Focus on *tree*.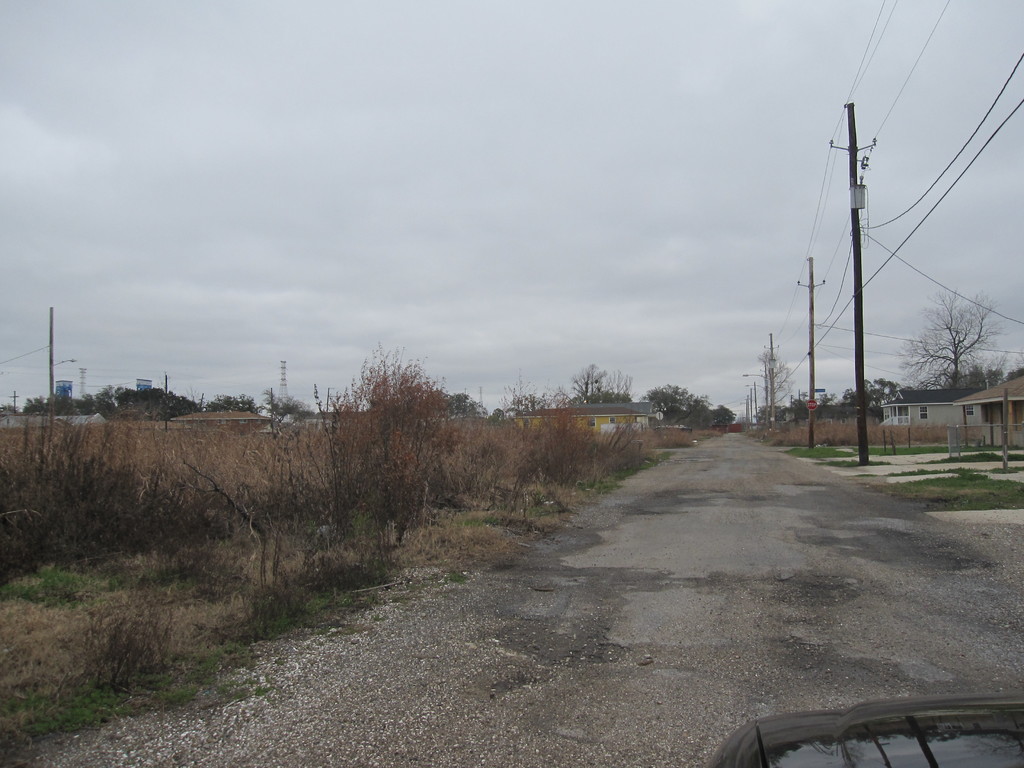
Focused at 838:378:908:413.
